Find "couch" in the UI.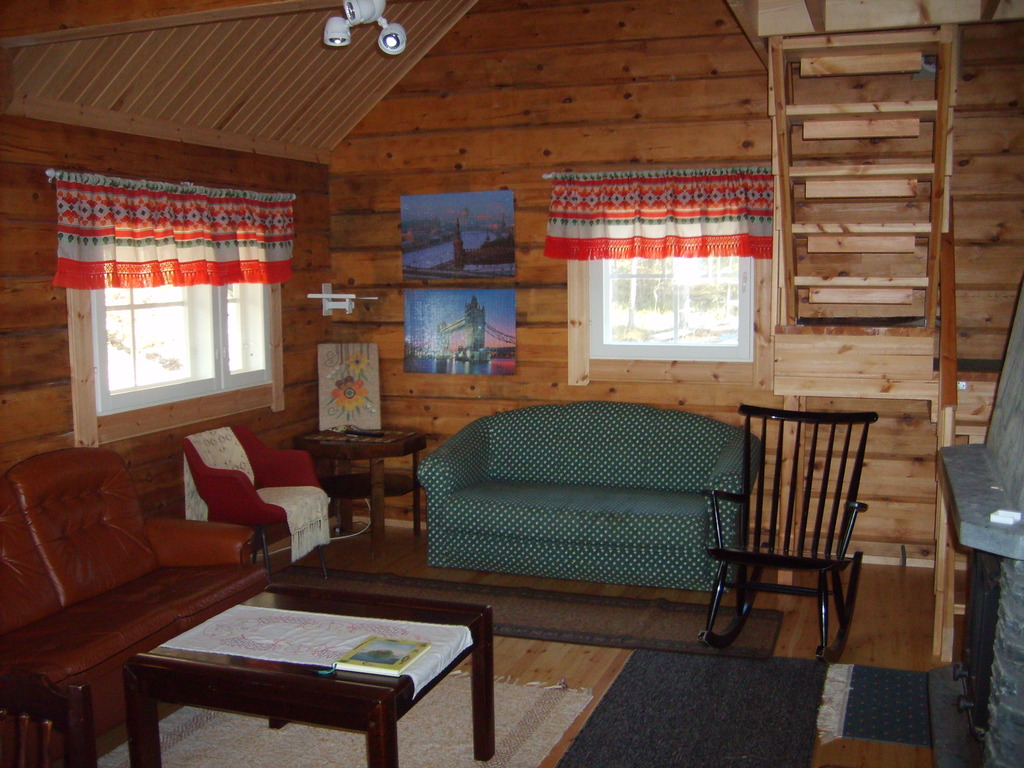
UI element at region(395, 396, 823, 631).
